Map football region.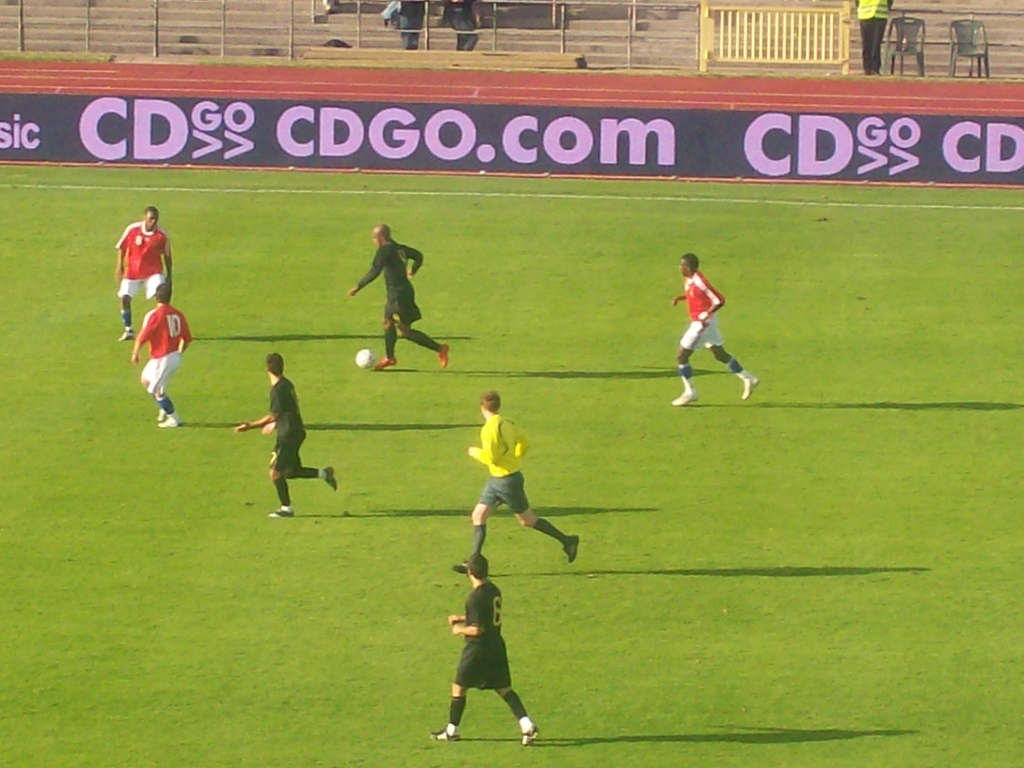
Mapped to (356, 349, 374, 369).
